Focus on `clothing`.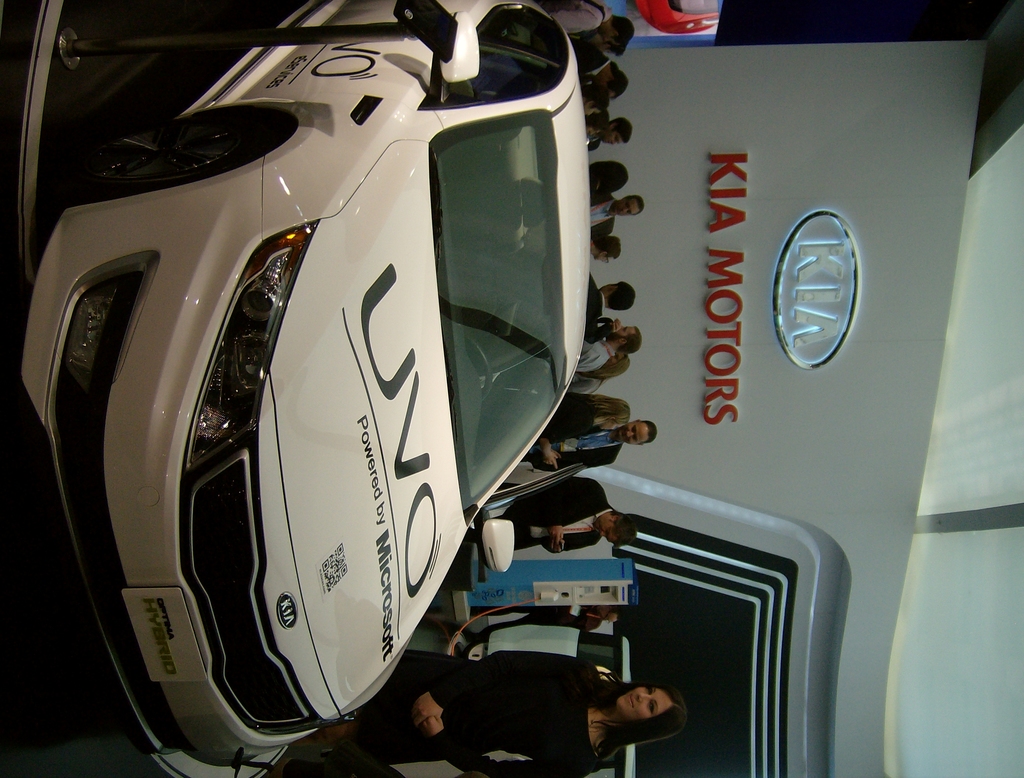
Focused at x1=336 y1=649 x2=604 y2=777.
